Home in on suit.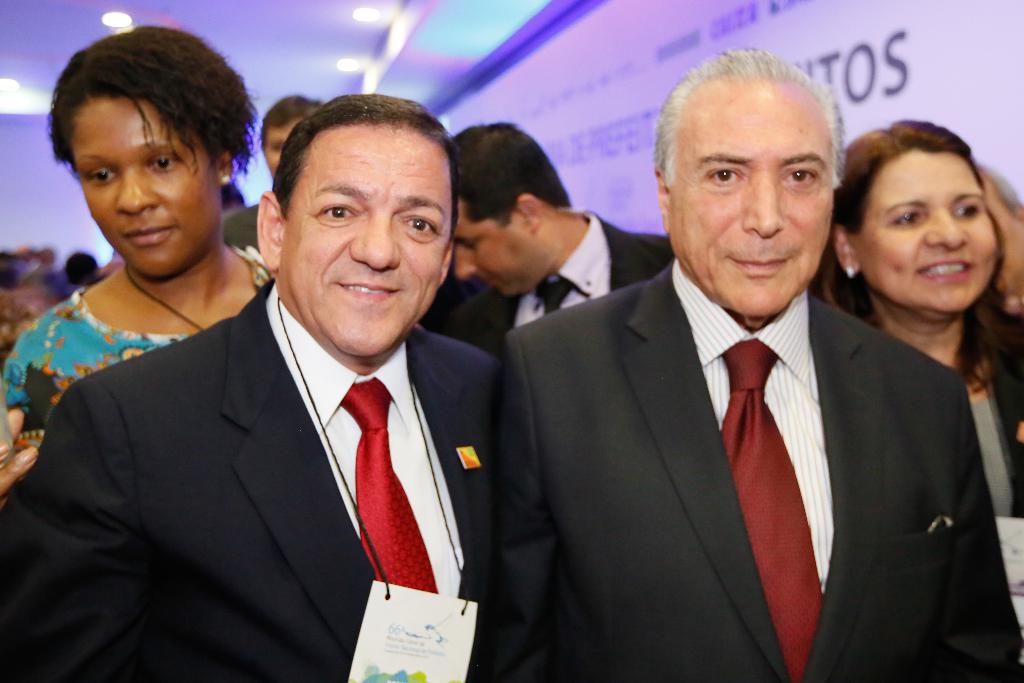
Homed in at 497,138,922,673.
